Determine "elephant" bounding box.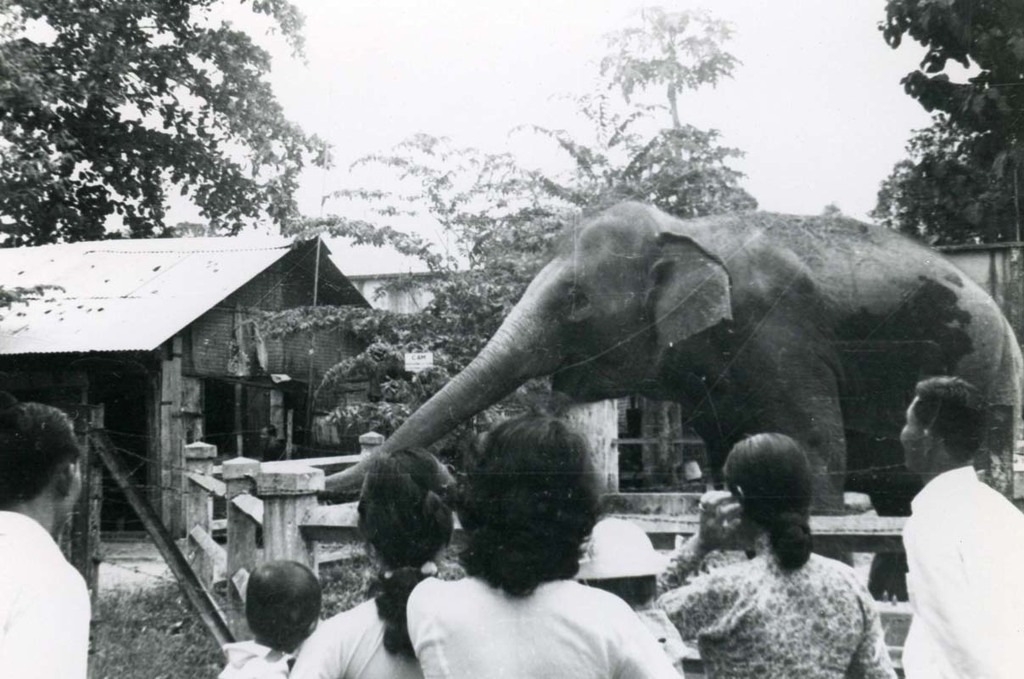
Determined: bbox=[320, 200, 1023, 598].
